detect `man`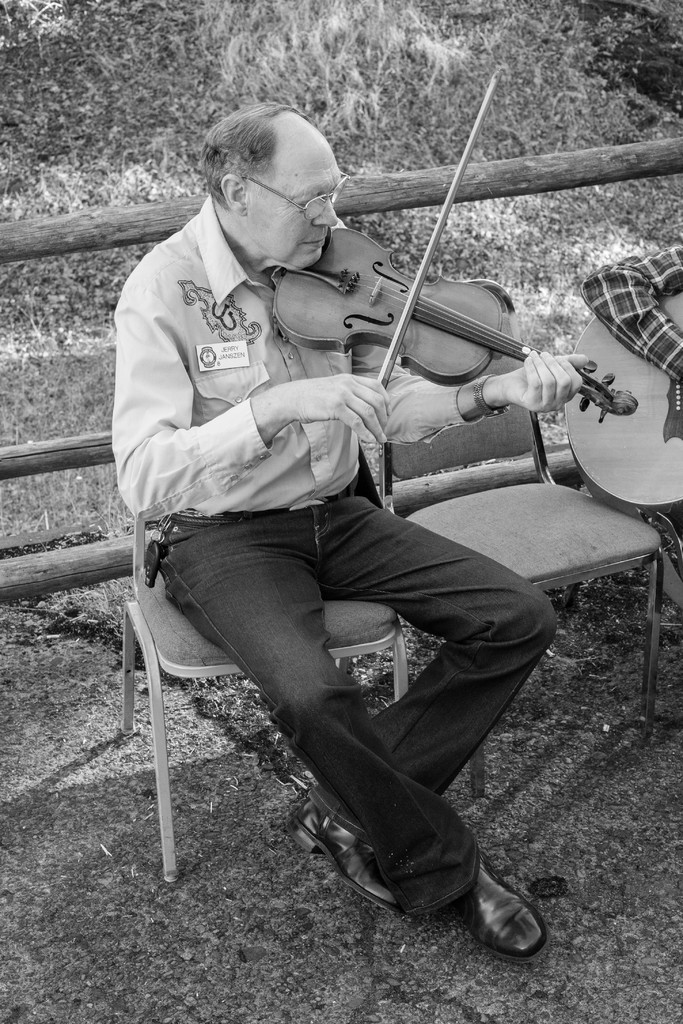
573 237 682 436
